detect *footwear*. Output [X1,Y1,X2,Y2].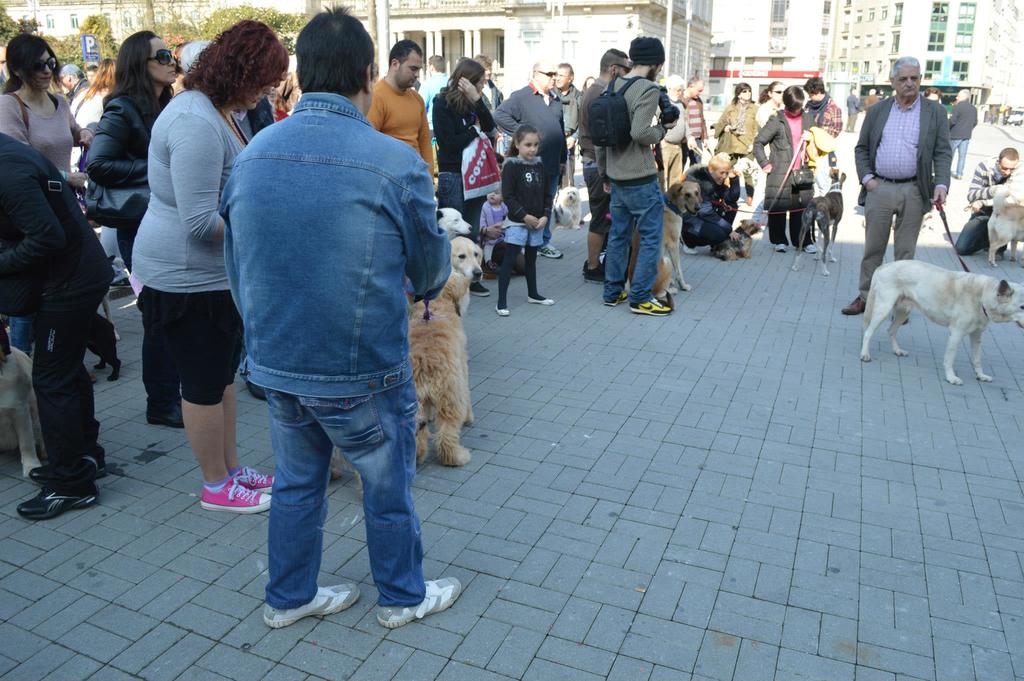
[843,294,869,316].
